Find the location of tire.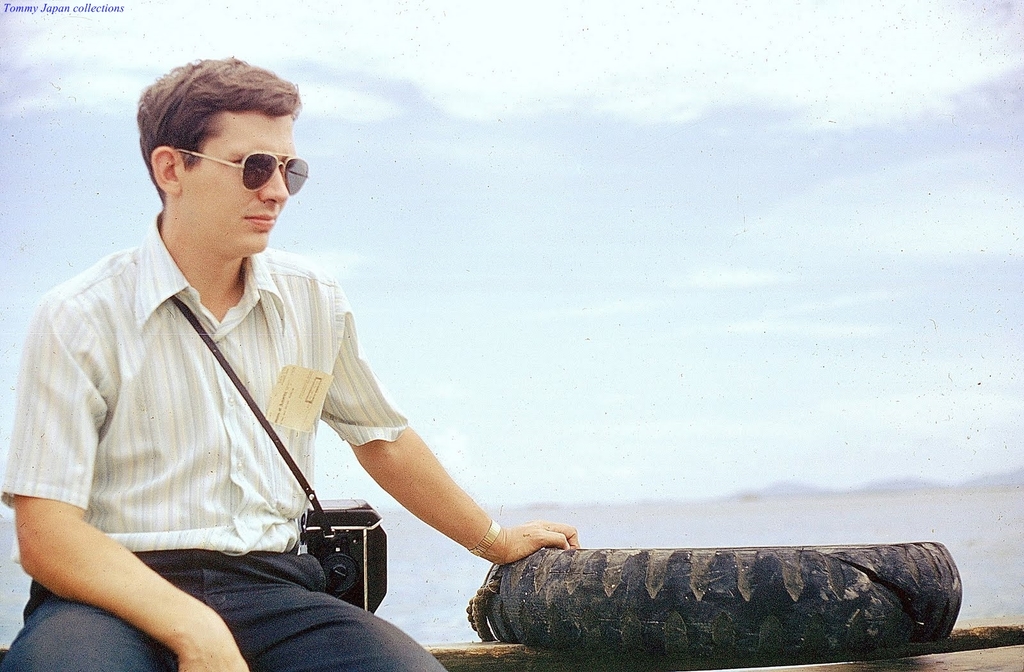
Location: (516, 527, 941, 659).
